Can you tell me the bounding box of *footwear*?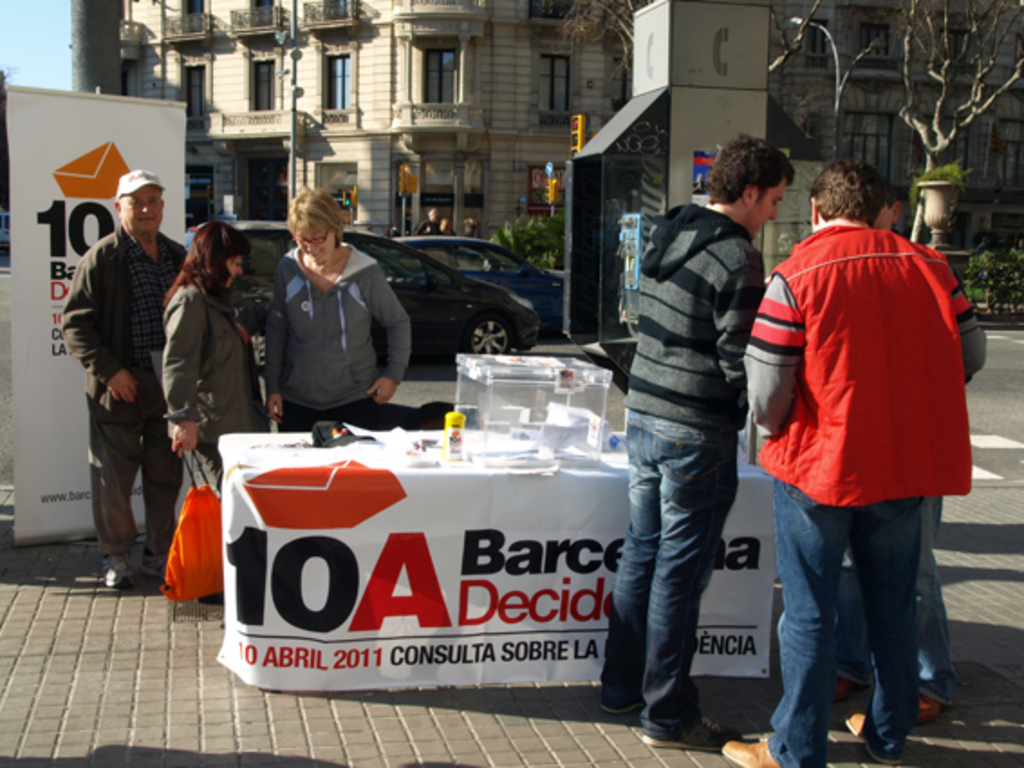
rect(141, 551, 164, 580).
